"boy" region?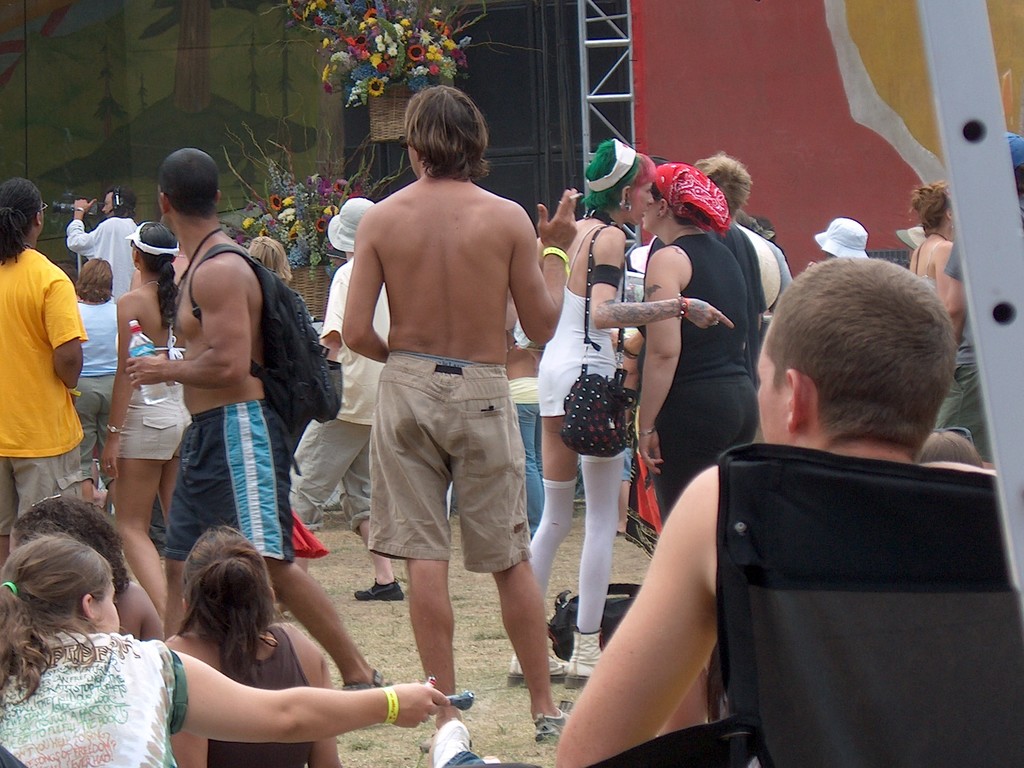
499, 280, 543, 538
